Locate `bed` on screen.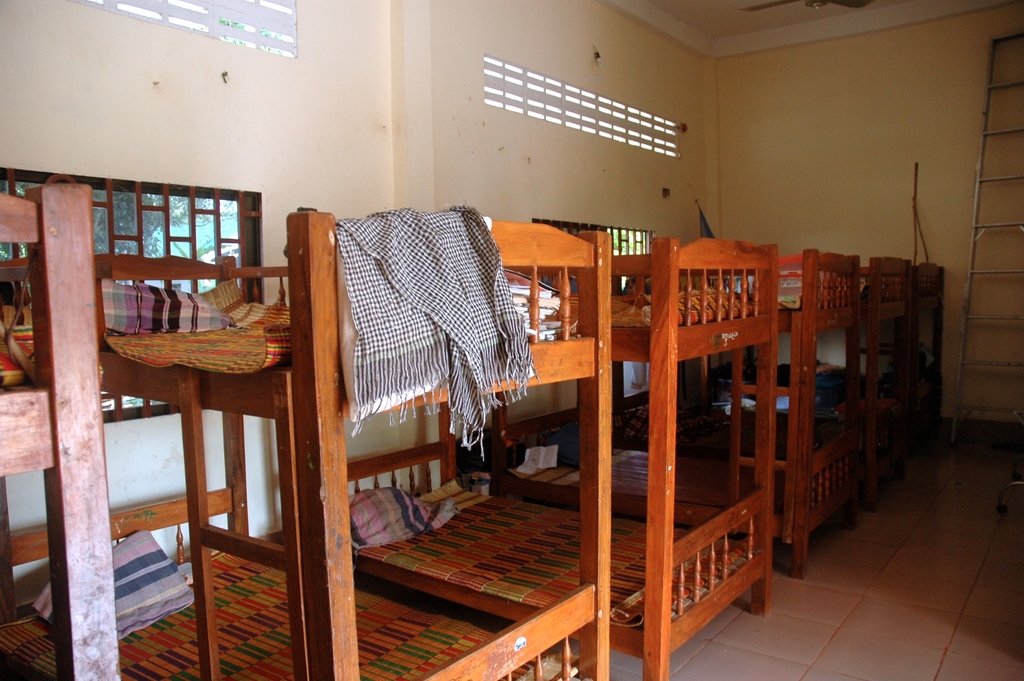
On screen at 627 386 864 454.
